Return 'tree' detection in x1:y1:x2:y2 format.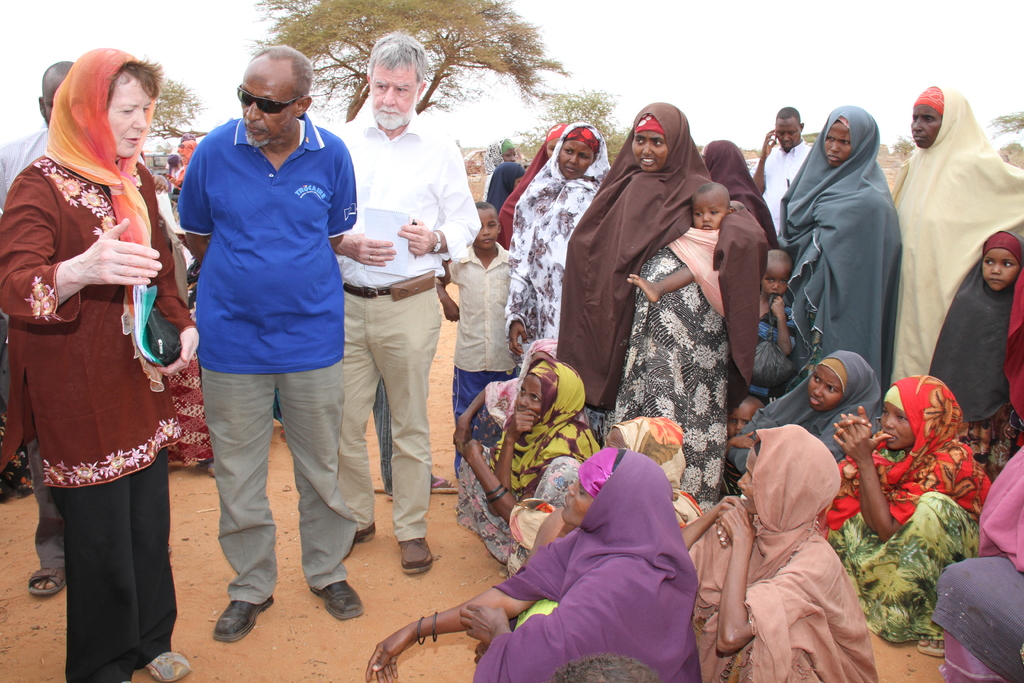
241:0:571:121.
